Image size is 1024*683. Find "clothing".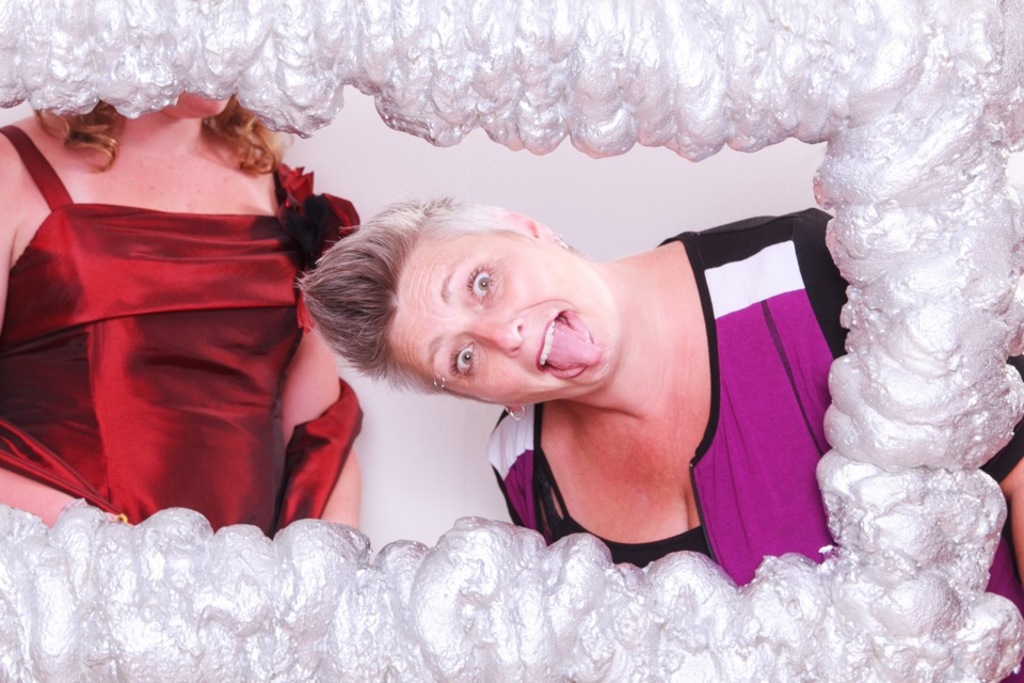
31:124:316:547.
